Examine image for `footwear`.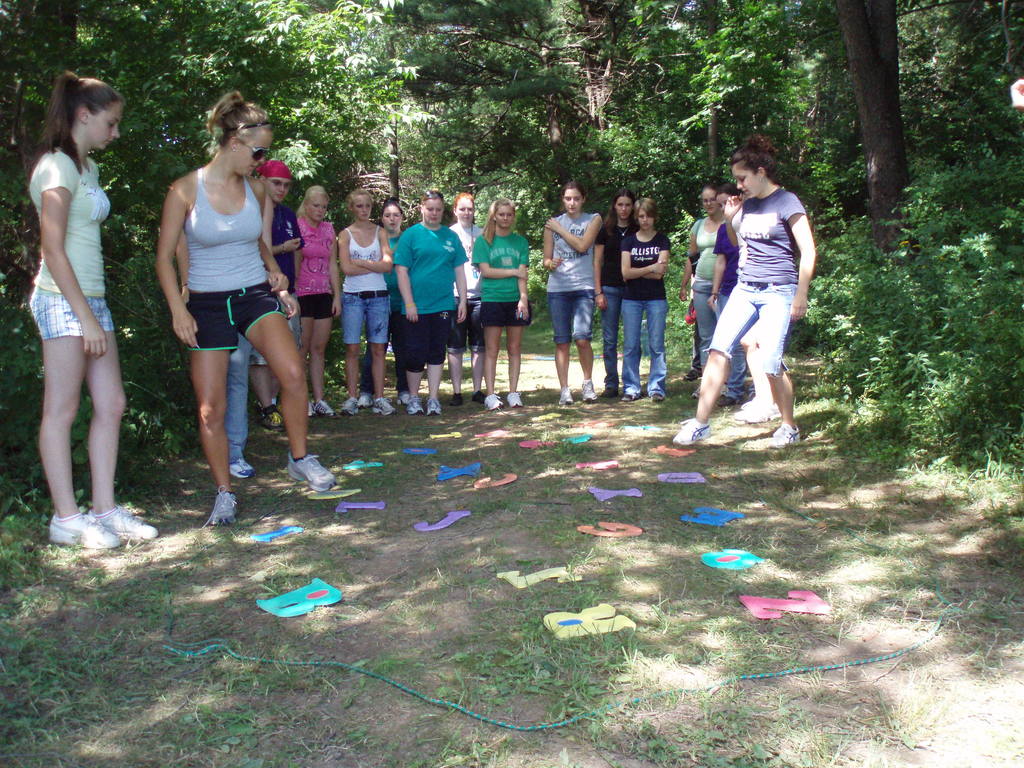
Examination result: bbox=[694, 383, 698, 398].
